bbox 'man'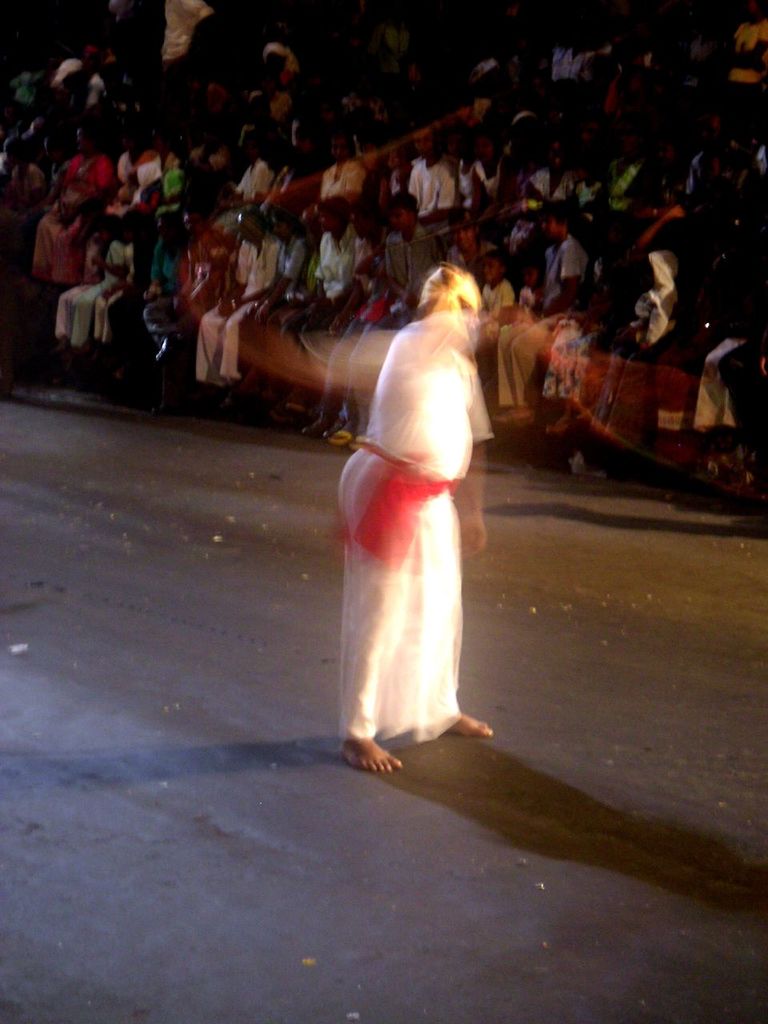
(321,246,513,782)
